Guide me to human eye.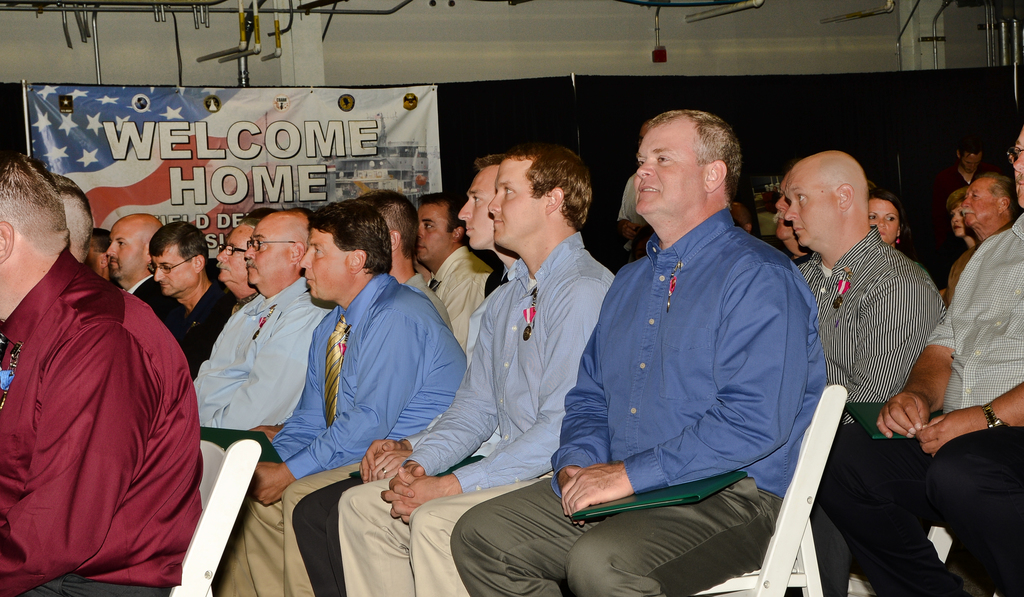
Guidance: bbox(161, 265, 169, 271).
